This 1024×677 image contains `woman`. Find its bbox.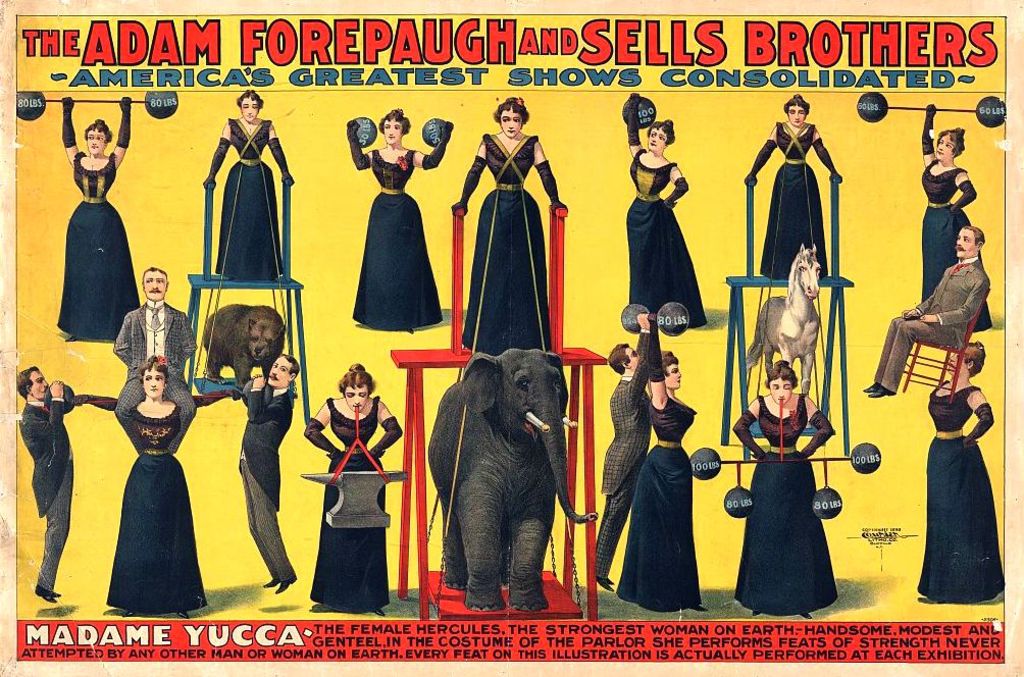
609:84:721:330.
